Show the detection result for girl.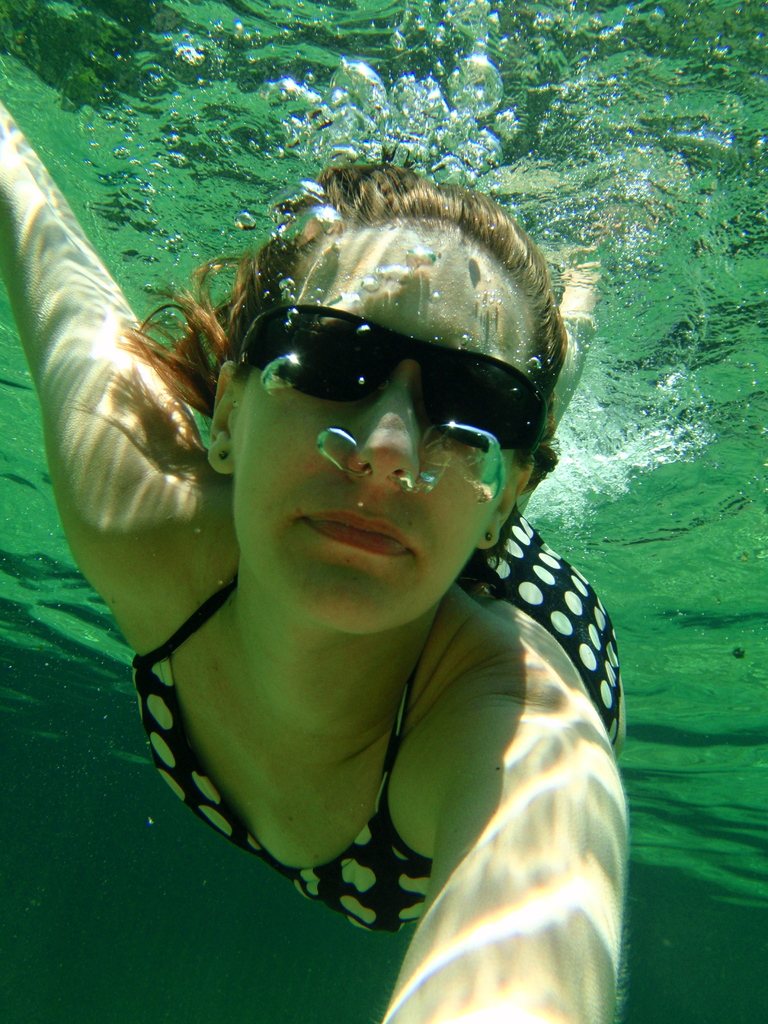
(0, 95, 630, 1023).
